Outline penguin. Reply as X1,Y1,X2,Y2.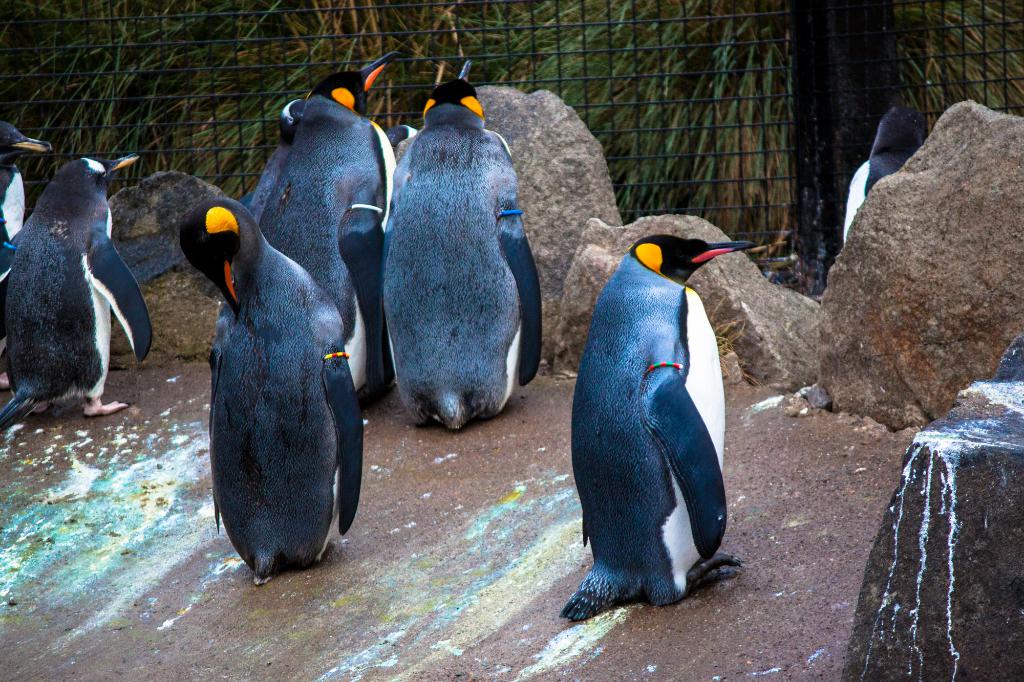
563,230,753,623.
